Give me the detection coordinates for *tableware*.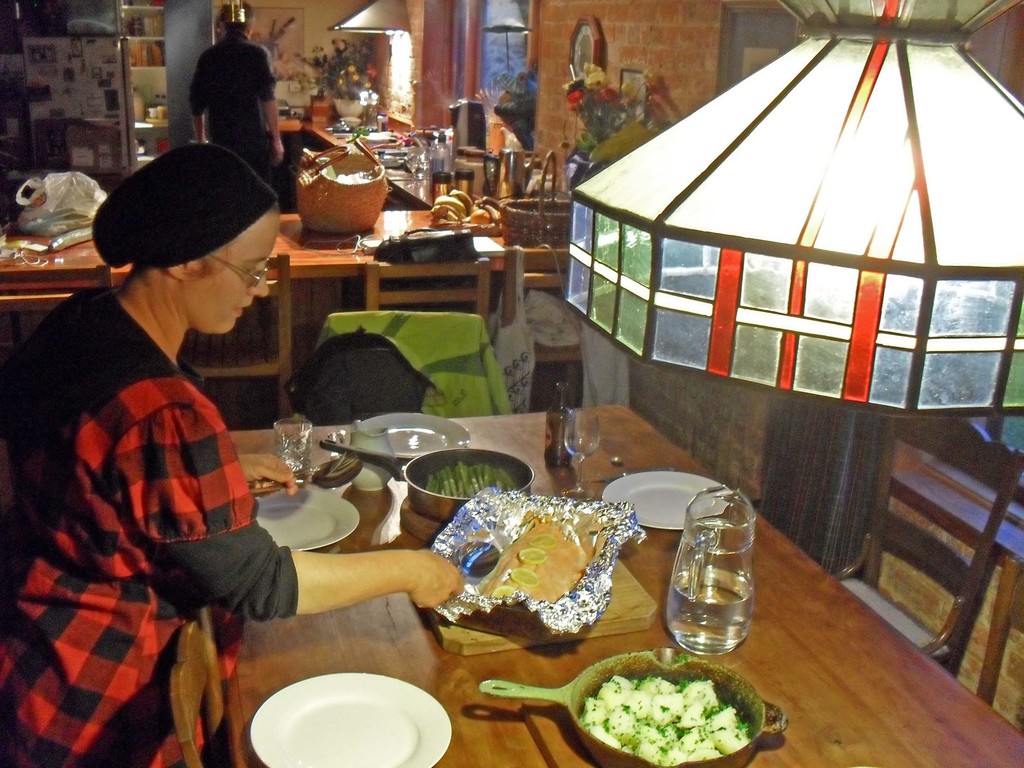
bbox=[324, 442, 536, 522].
